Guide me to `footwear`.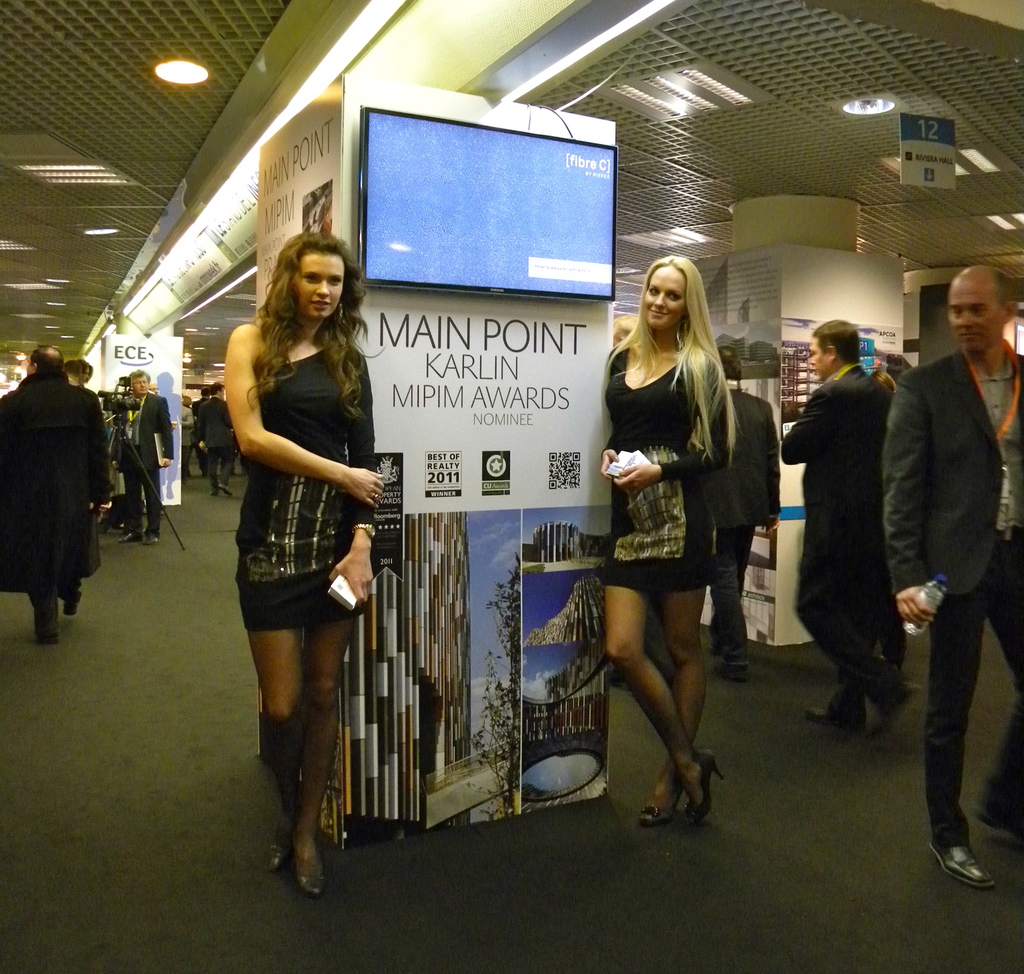
Guidance: left=719, top=663, right=749, bottom=683.
